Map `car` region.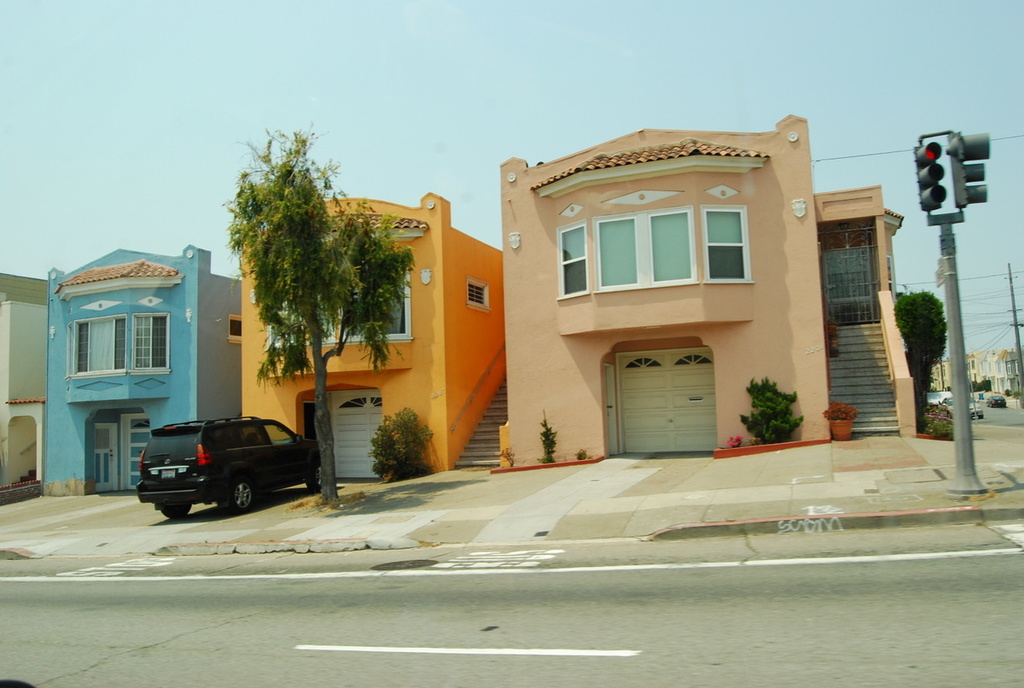
Mapped to [985, 394, 1006, 410].
